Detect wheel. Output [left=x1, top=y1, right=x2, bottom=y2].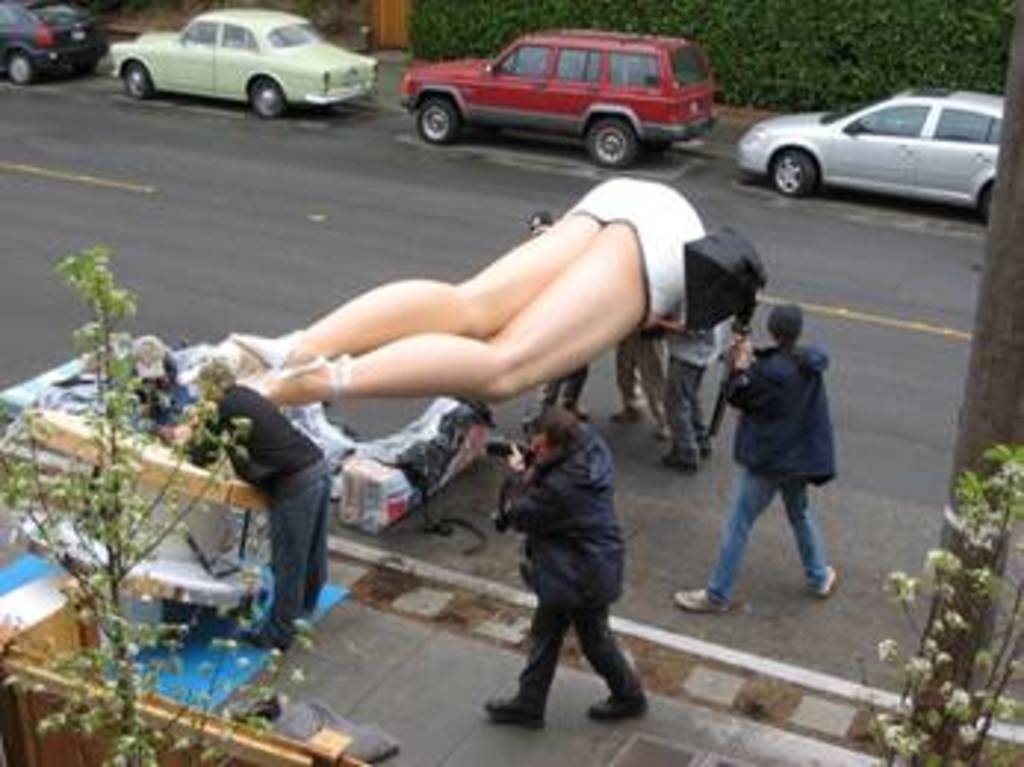
[left=245, top=77, right=286, bottom=115].
